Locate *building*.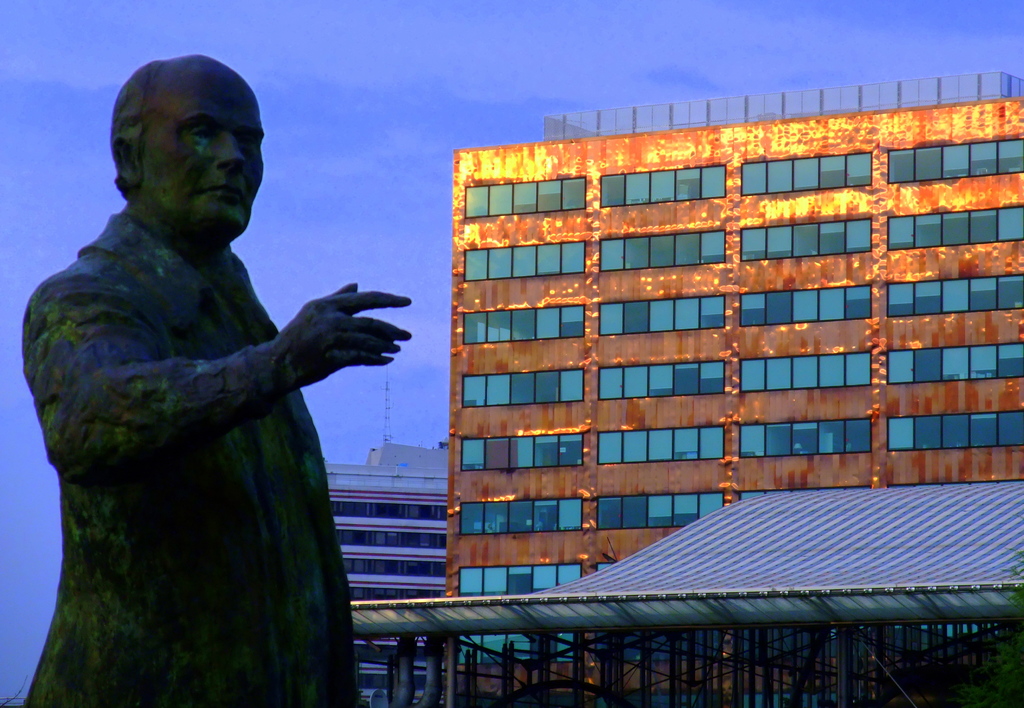
Bounding box: <bbox>347, 479, 1022, 707</bbox>.
